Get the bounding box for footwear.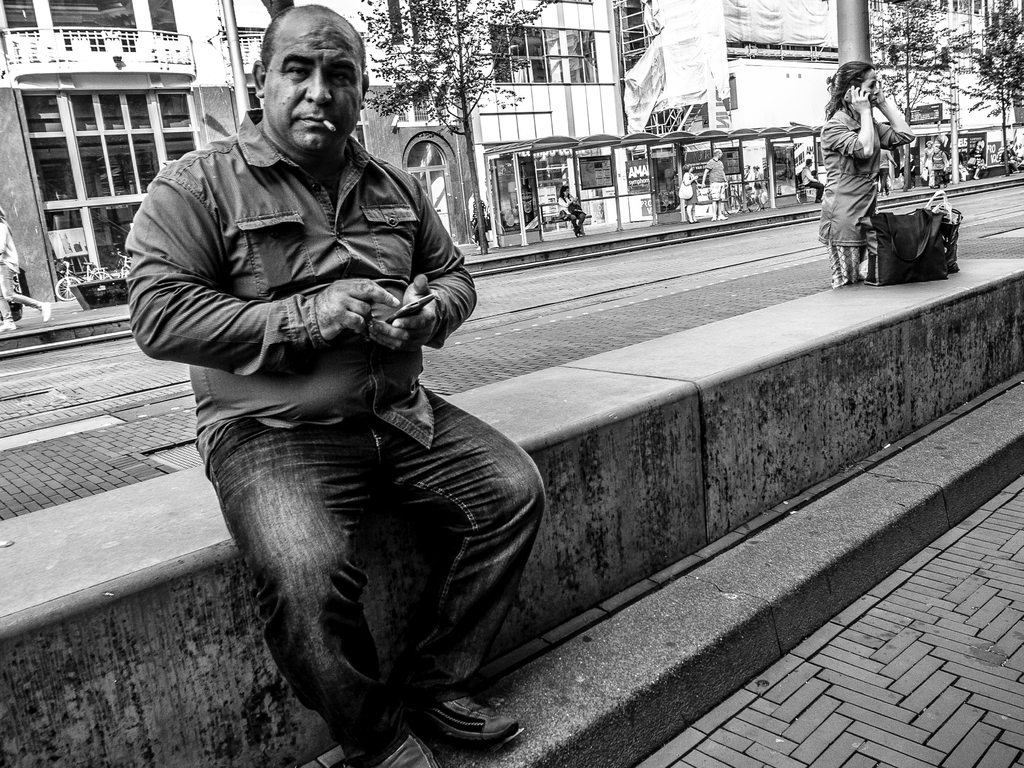
(42, 300, 53, 322).
